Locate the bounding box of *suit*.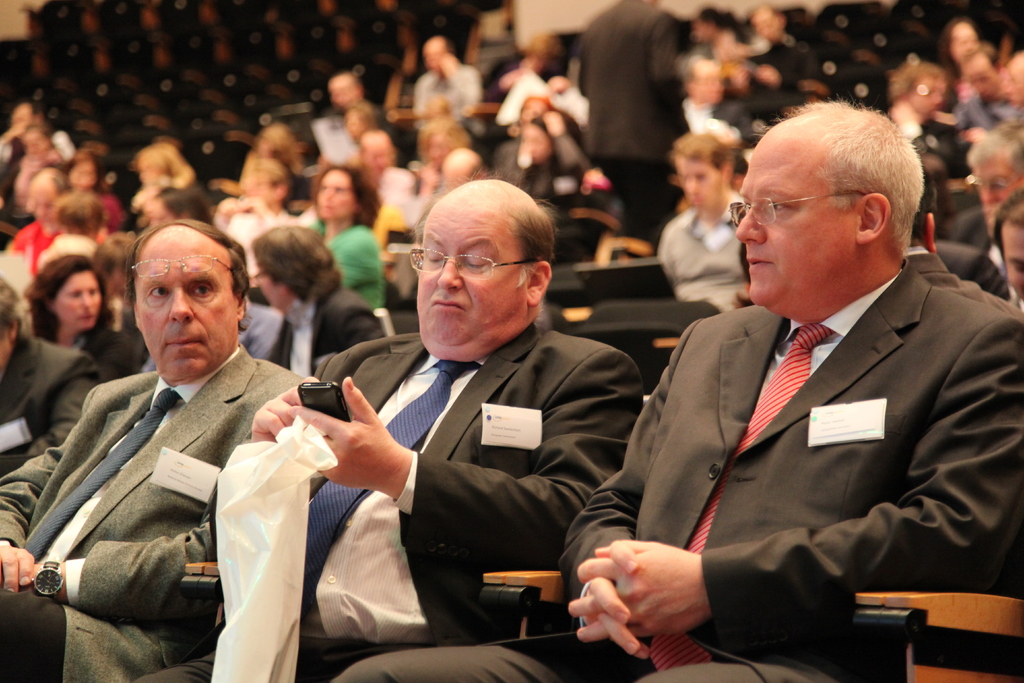
Bounding box: <box>21,284,318,665</box>.
